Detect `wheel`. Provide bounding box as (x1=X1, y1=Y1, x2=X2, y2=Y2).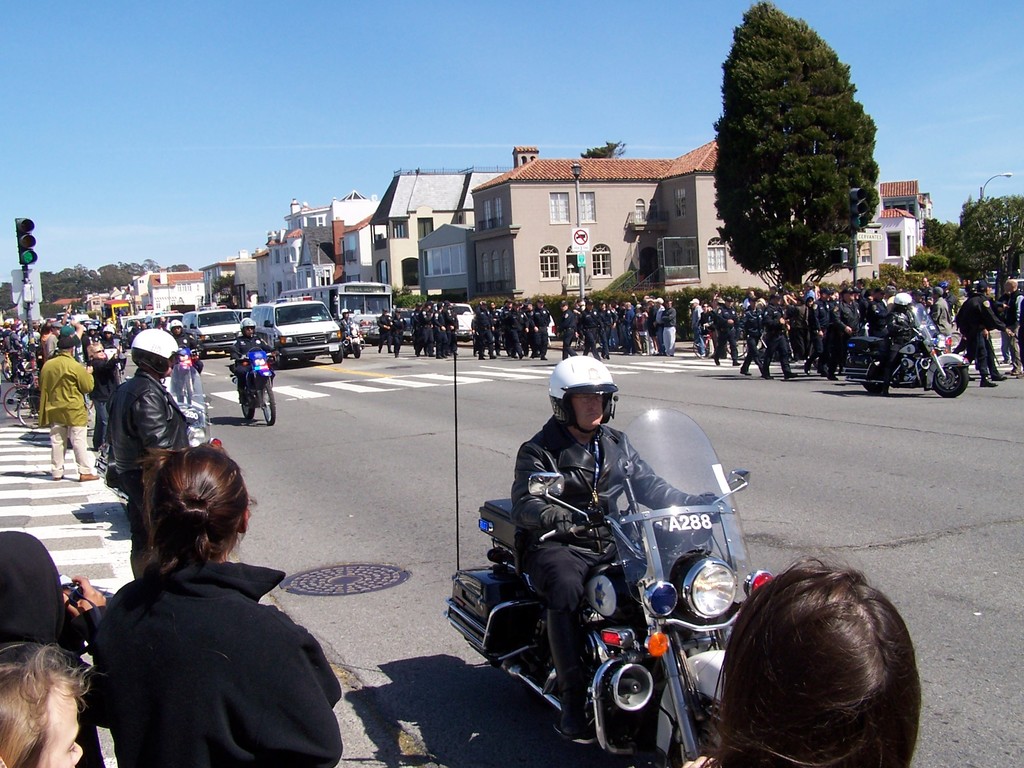
(x1=255, y1=379, x2=279, y2=426).
